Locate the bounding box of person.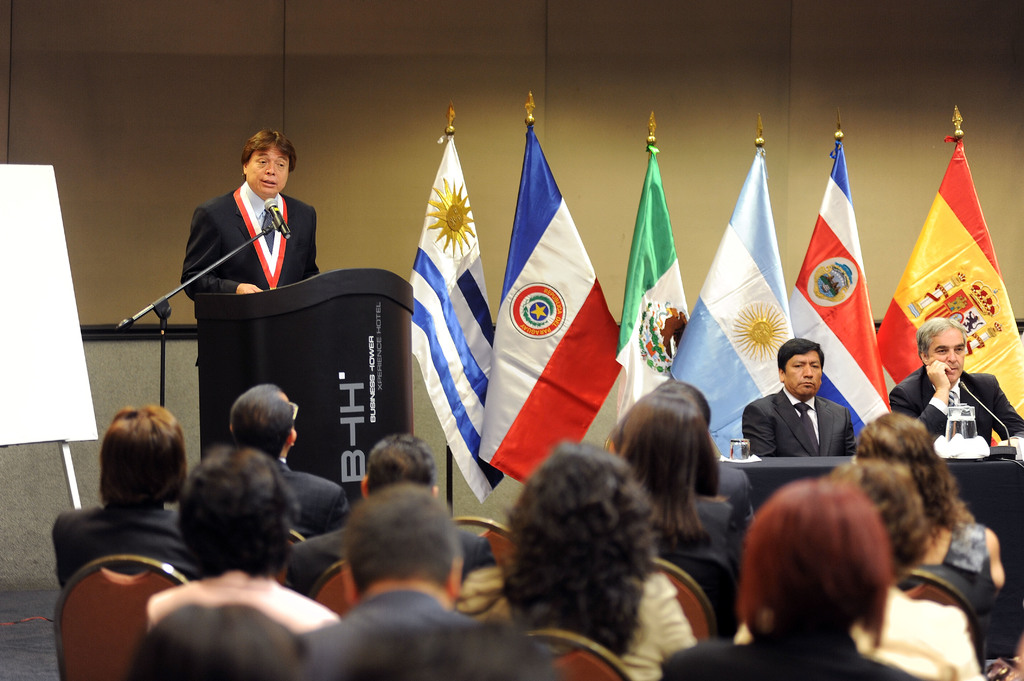
Bounding box: x1=850, y1=406, x2=1009, y2=624.
